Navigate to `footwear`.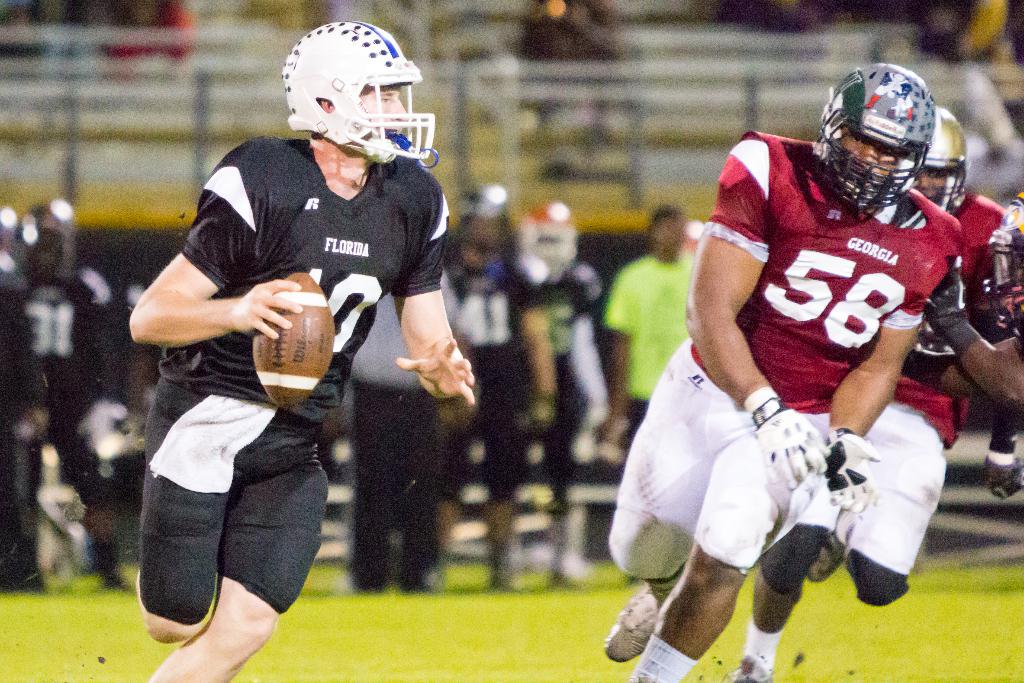
Navigation target: select_region(808, 530, 847, 584).
